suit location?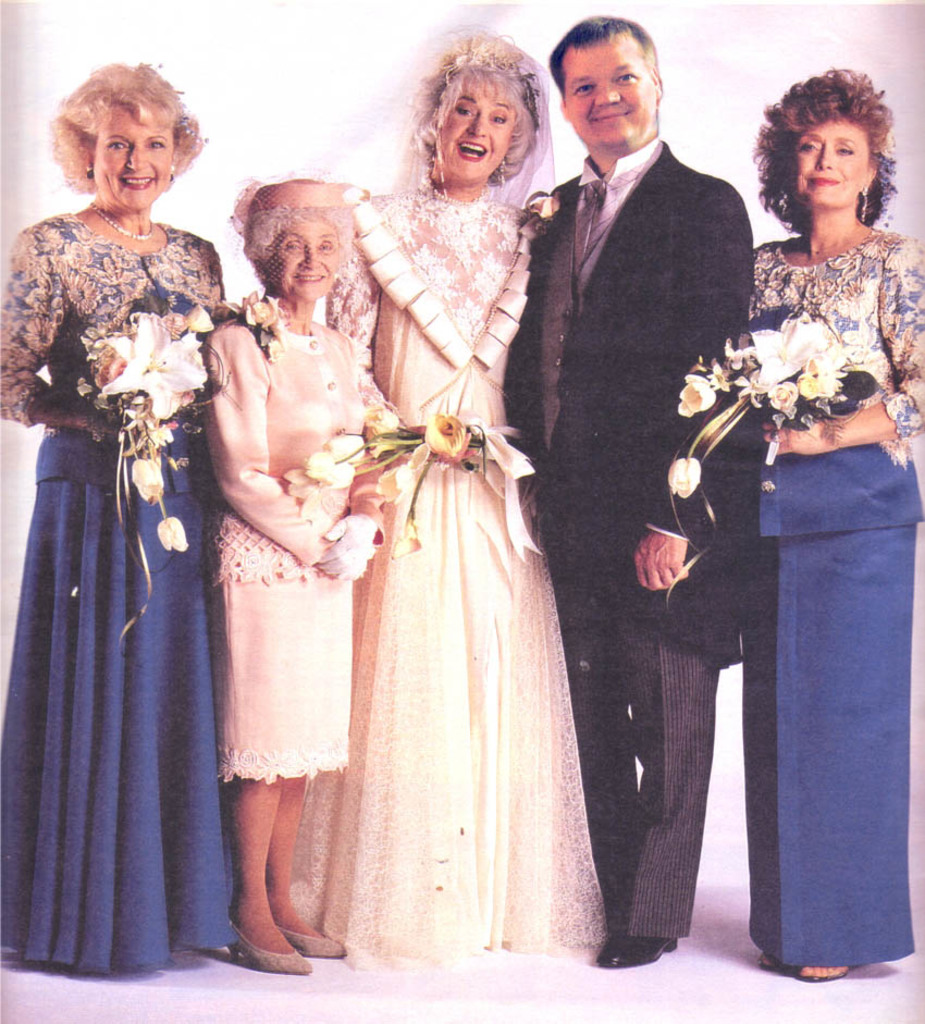
x1=525, y1=150, x2=765, y2=667
